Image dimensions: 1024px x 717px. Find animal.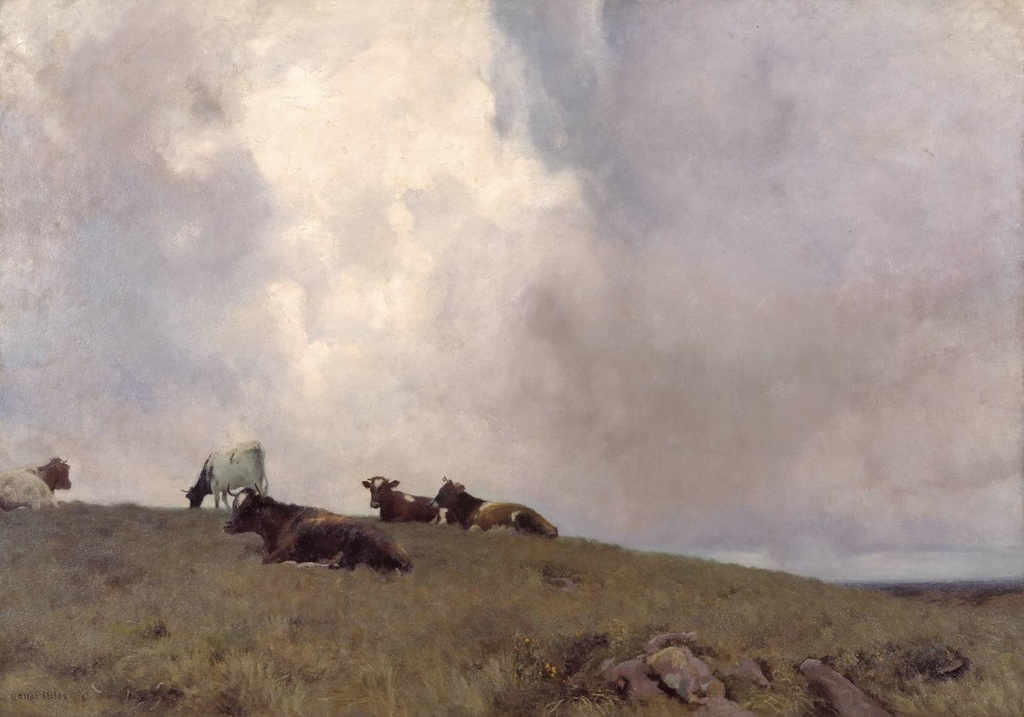
x1=219 y1=485 x2=413 y2=580.
